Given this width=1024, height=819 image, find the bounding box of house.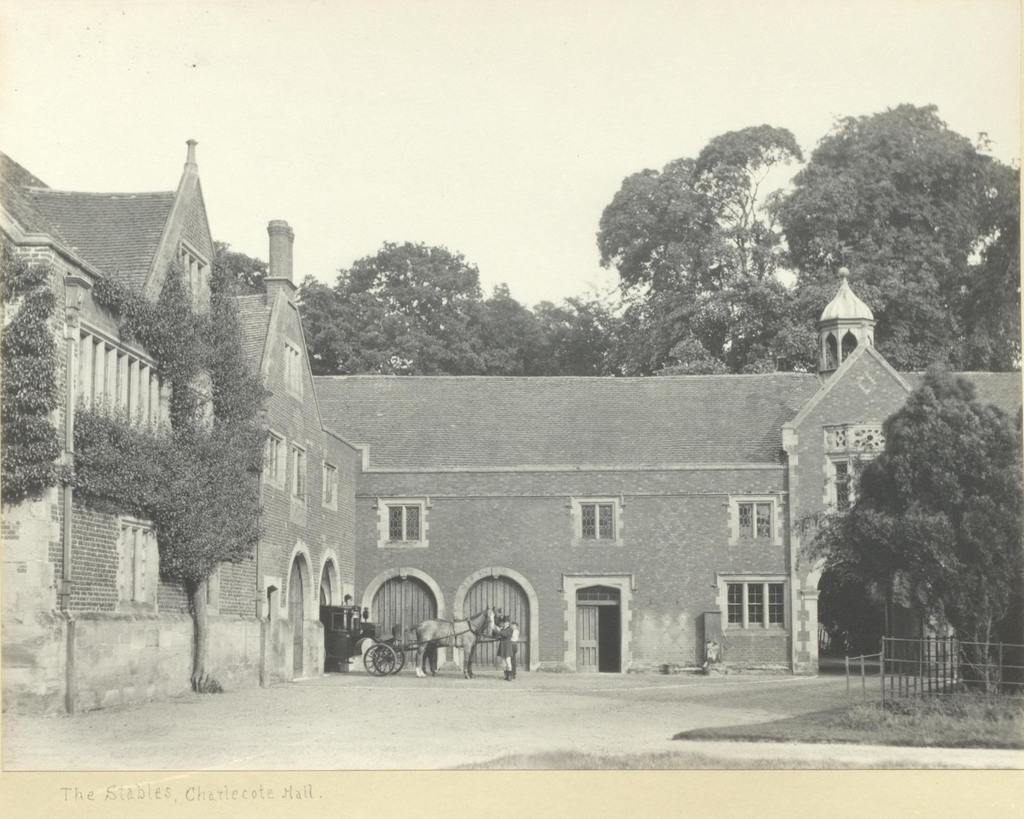
BBox(323, 277, 1023, 681).
